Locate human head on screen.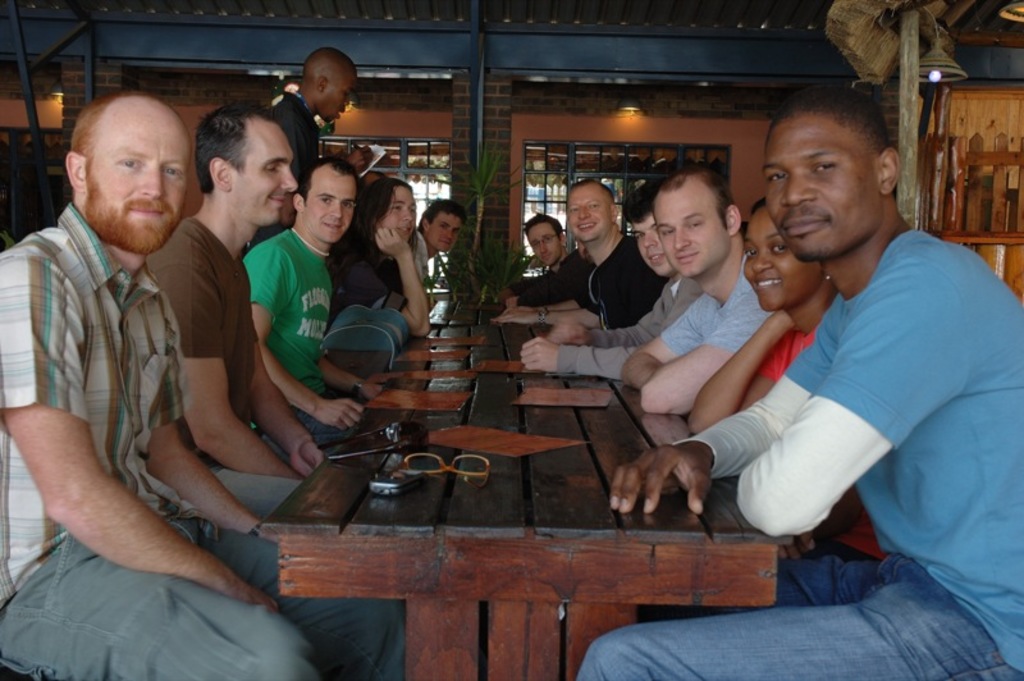
On screen at [417,196,467,256].
